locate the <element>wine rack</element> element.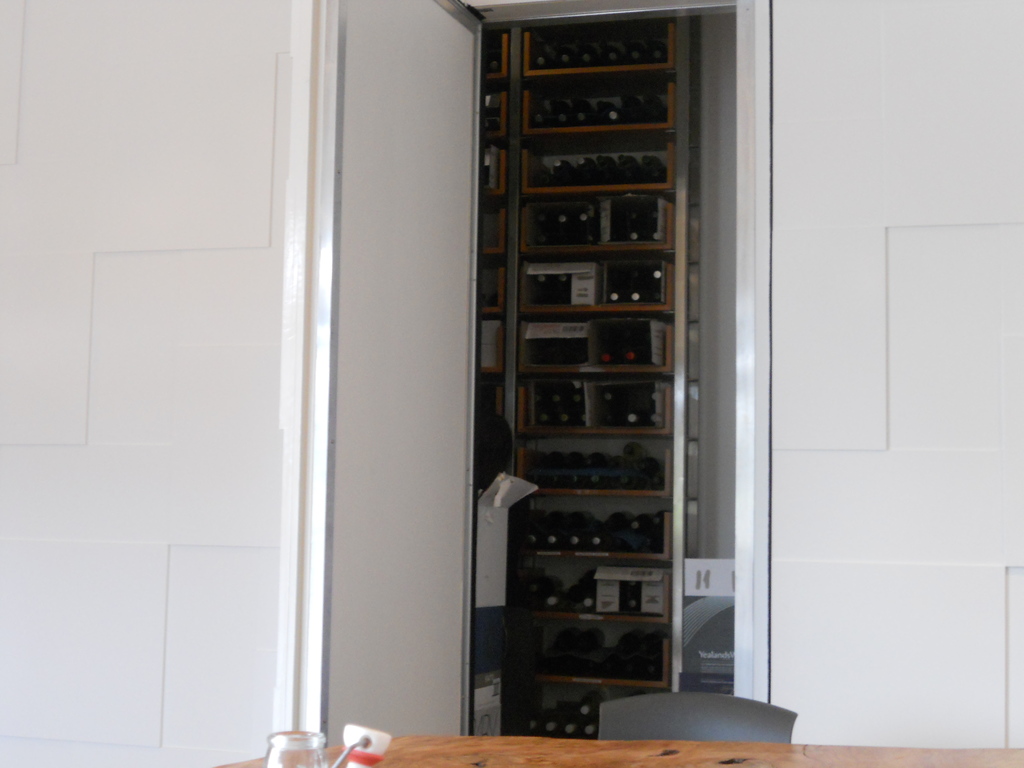
Element bbox: [left=518, top=492, right=678, bottom=563].
